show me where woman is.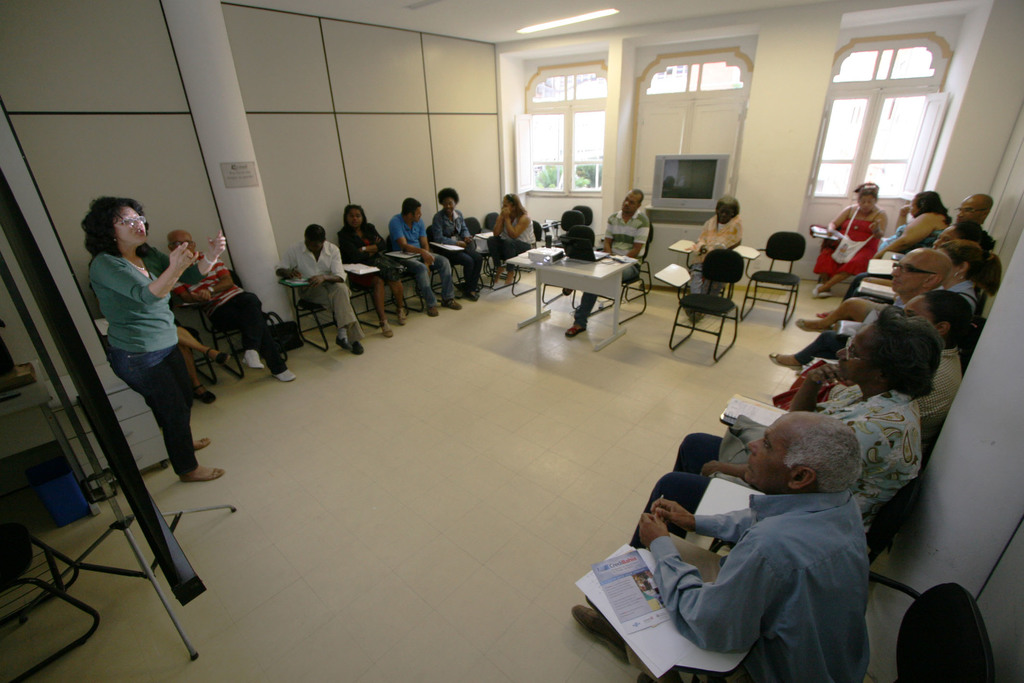
woman is at [left=561, top=303, right=927, bottom=661].
